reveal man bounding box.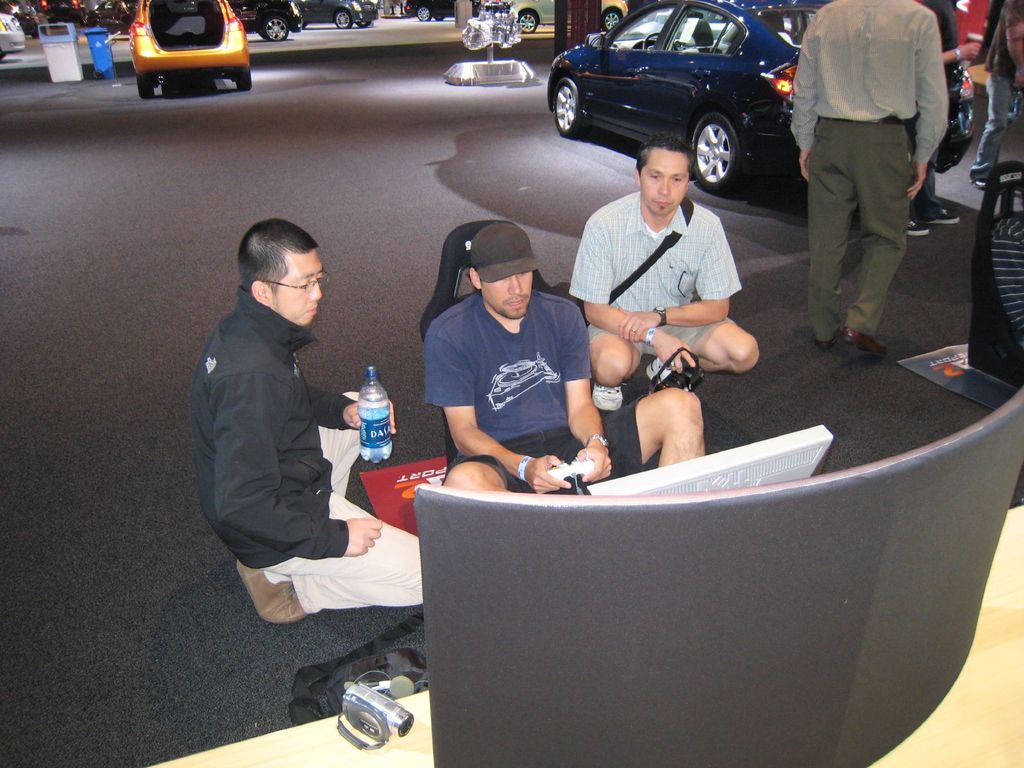
Revealed: 568, 129, 760, 412.
